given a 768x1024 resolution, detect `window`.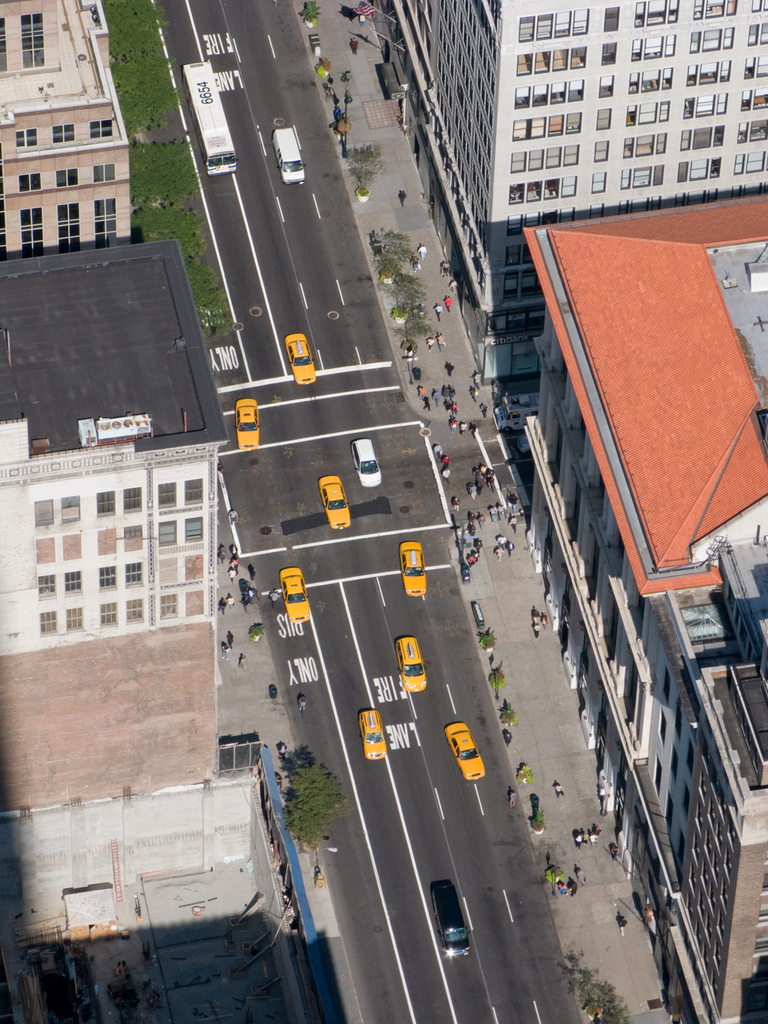
[724, 62, 726, 77].
